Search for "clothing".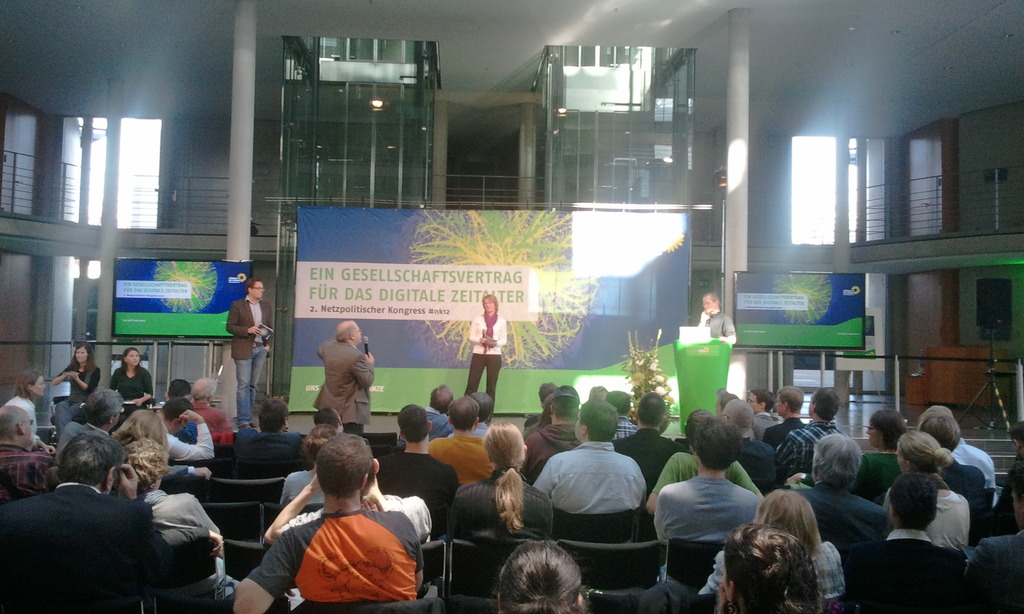
Found at <bbox>0, 476, 211, 613</bbox>.
